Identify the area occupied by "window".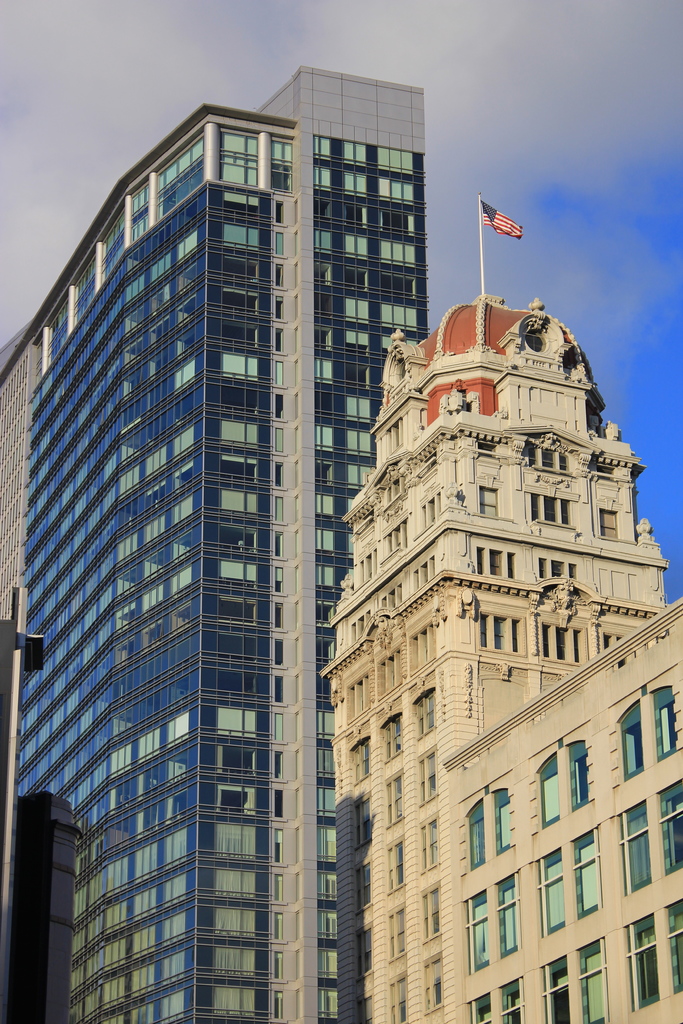
Area: [x1=384, y1=415, x2=407, y2=454].
